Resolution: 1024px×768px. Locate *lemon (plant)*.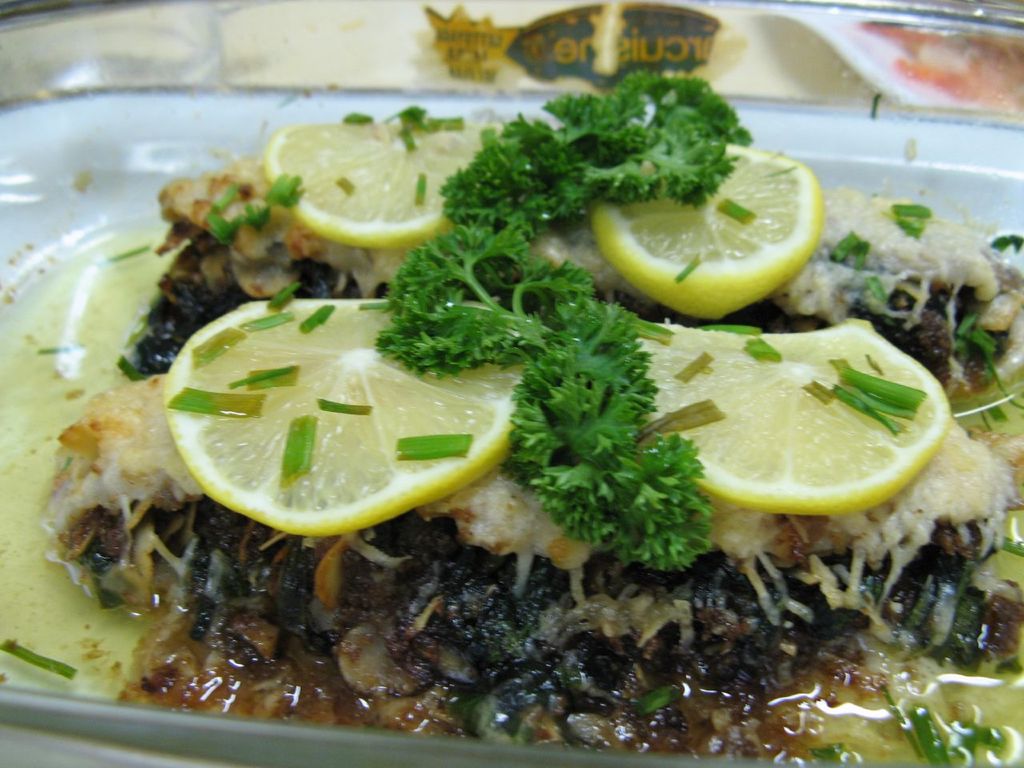
631,312,955,514.
